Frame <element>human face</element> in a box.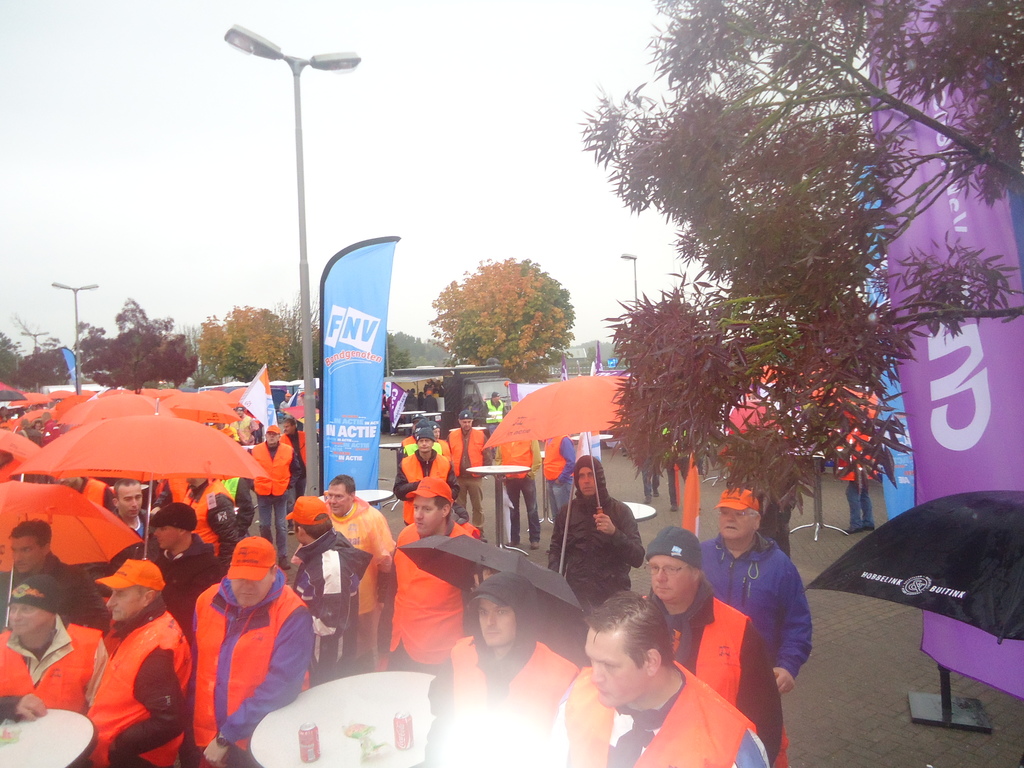
region(460, 419, 471, 431).
